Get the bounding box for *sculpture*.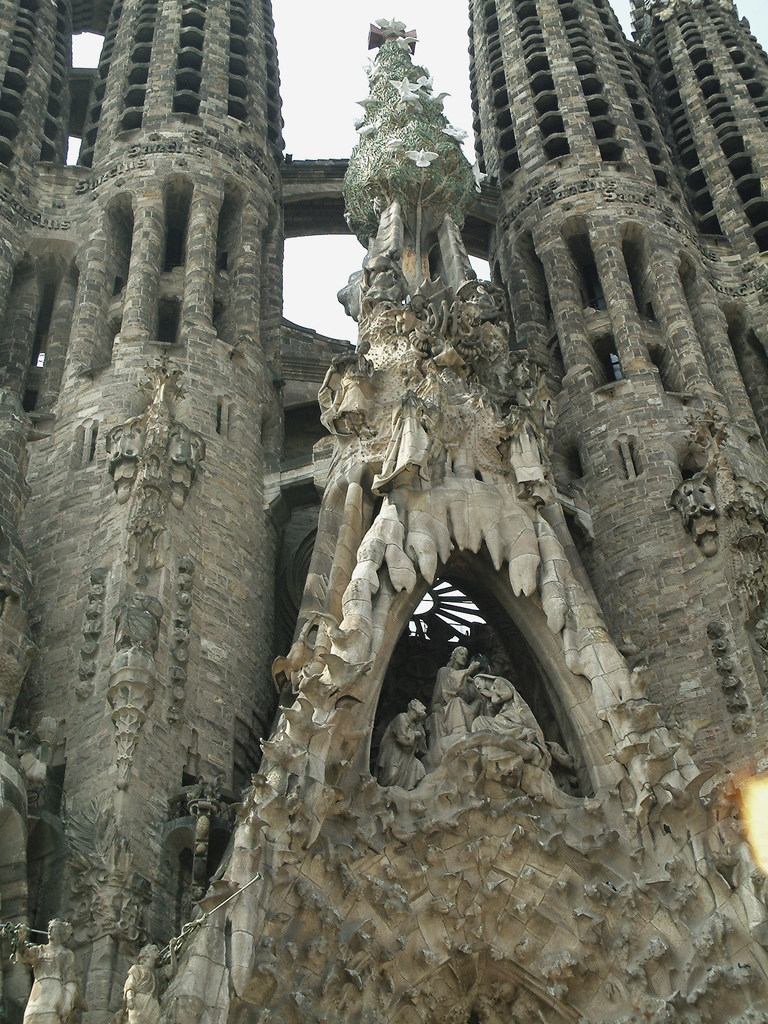
(x1=461, y1=260, x2=511, y2=325).
